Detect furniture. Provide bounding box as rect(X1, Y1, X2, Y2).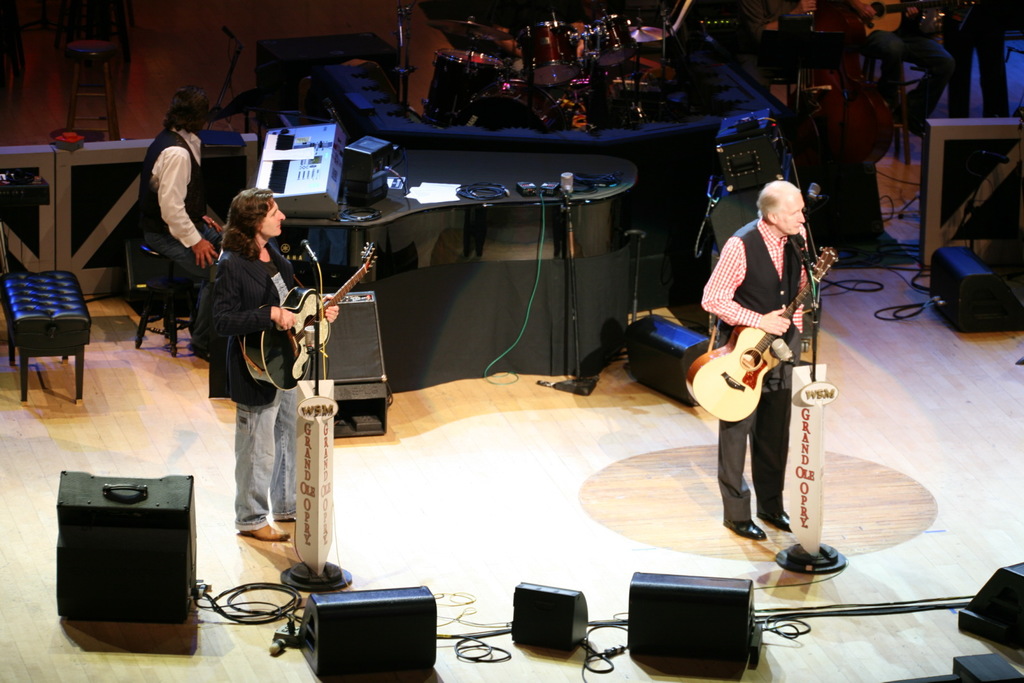
rect(8, 258, 97, 420).
